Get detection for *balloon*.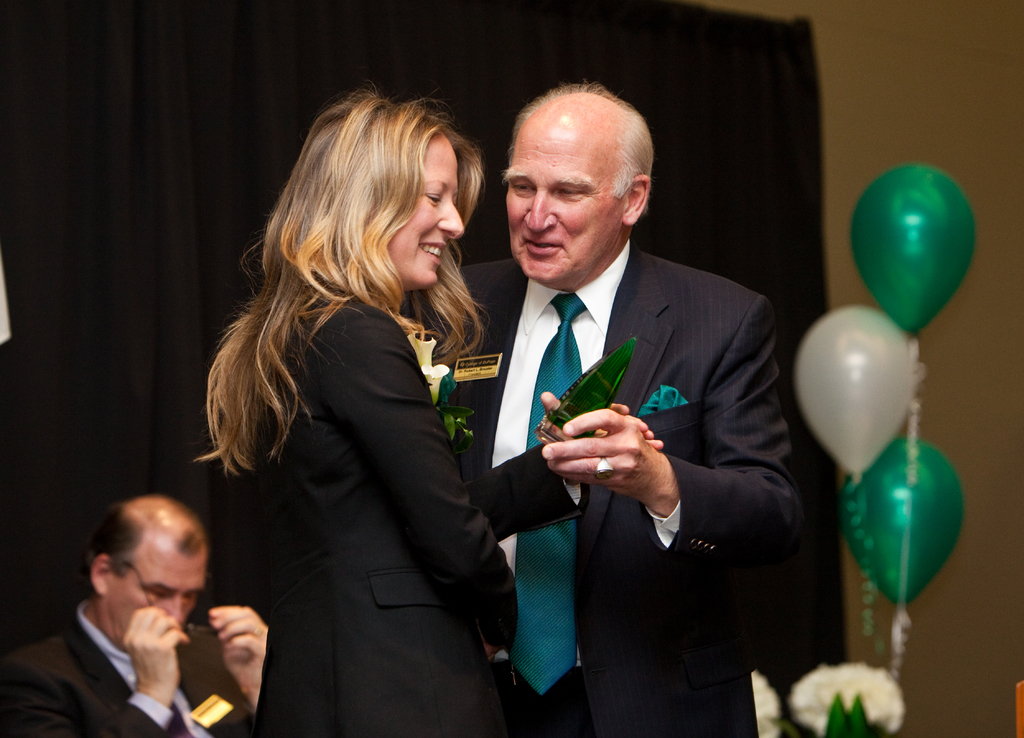
Detection: 794 303 919 479.
